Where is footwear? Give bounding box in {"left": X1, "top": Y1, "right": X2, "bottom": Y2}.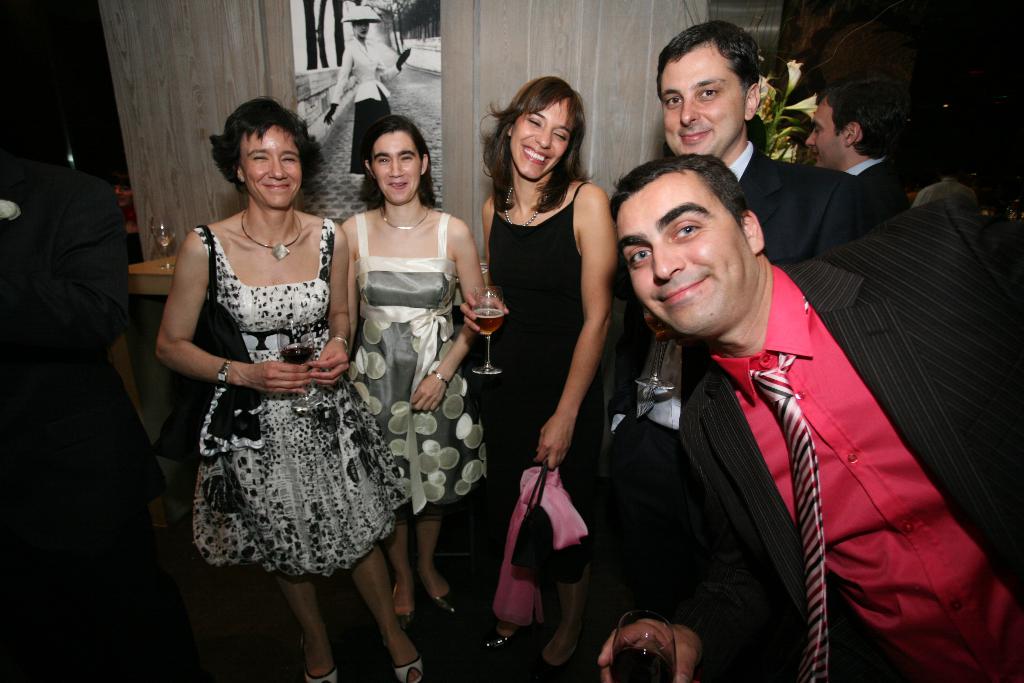
{"left": 304, "top": 637, "right": 338, "bottom": 682}.
